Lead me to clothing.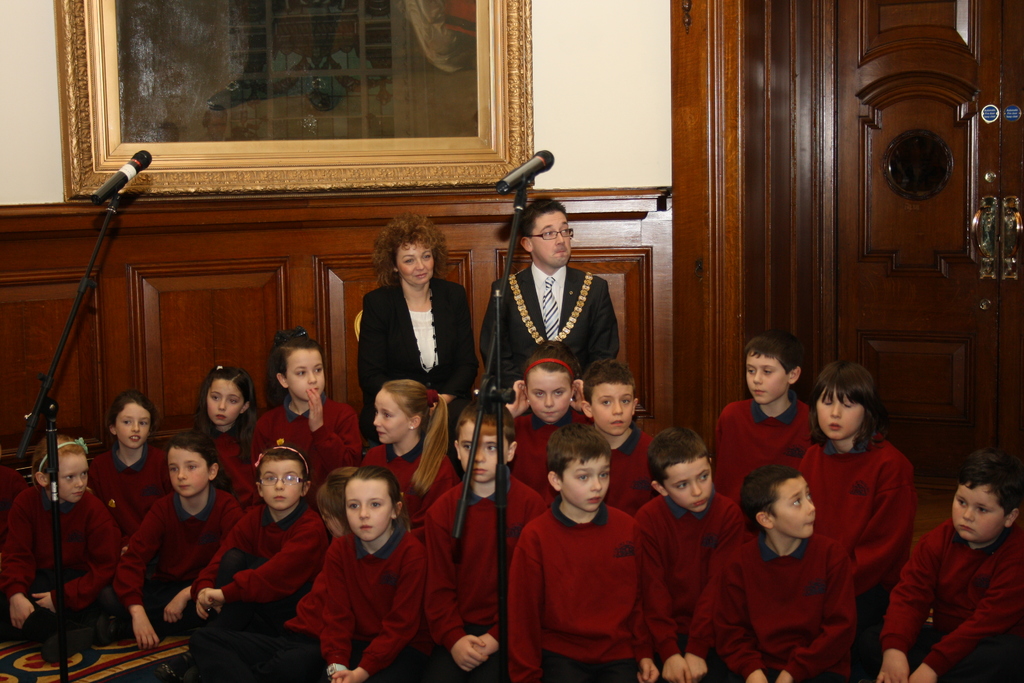
Lead to {"left": 483, "top": 255, "right": 630, "bottom": 389}.
